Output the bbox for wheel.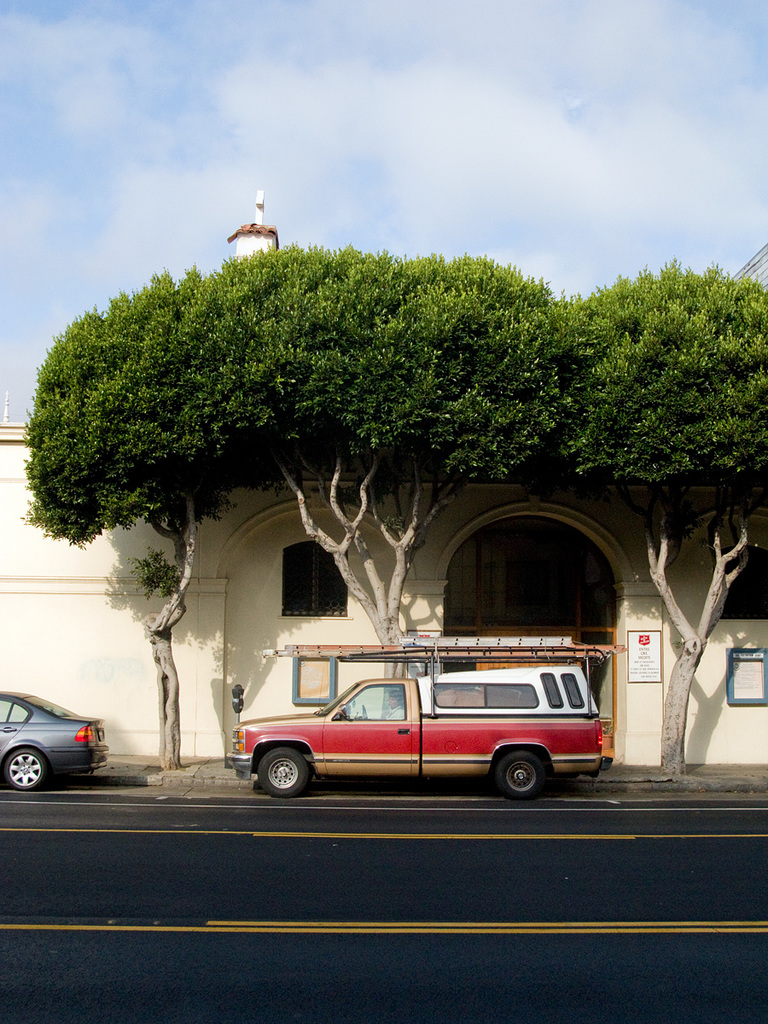
{"x1": 497, "y1": 748, "x2": 553, "y2": 805}.
